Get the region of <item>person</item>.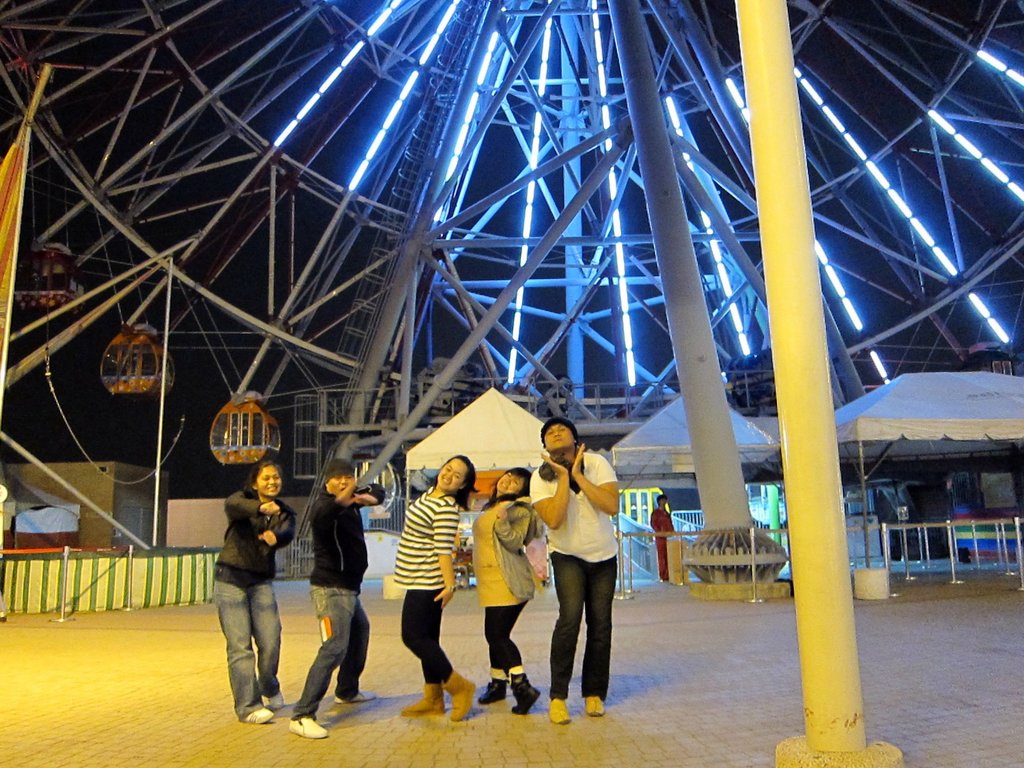
289/456/388/740.
